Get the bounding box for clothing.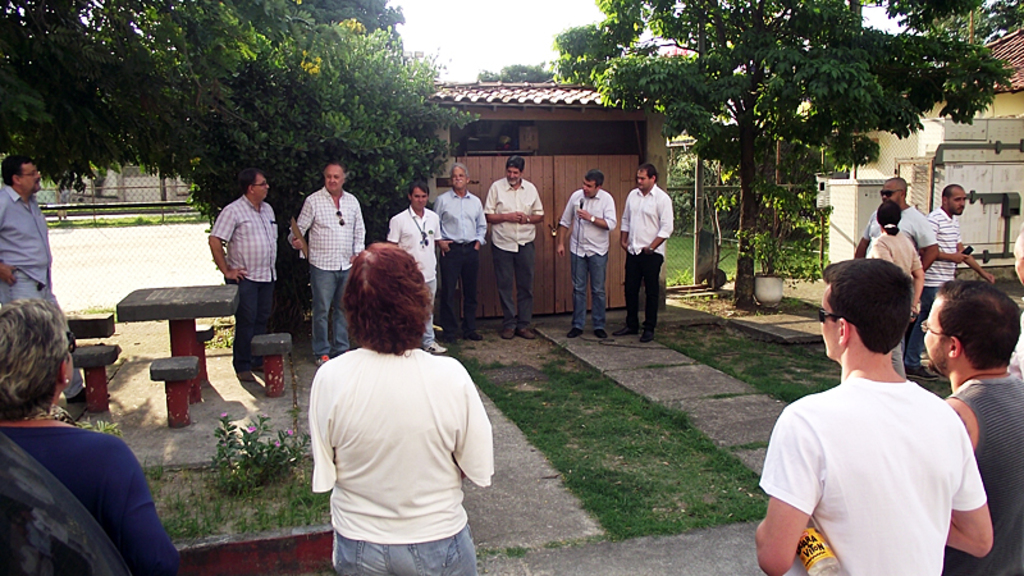
<region>210, 198, 276, 365</region>.
